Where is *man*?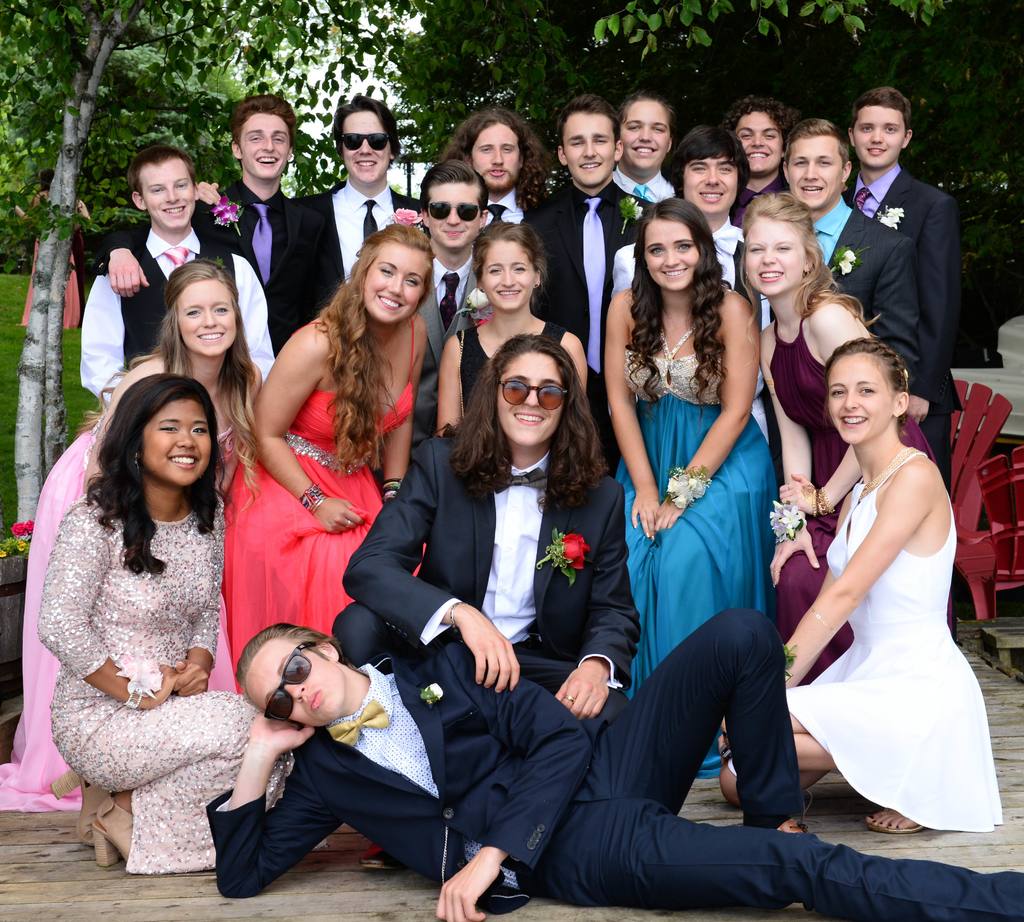
71/146/278/402.
